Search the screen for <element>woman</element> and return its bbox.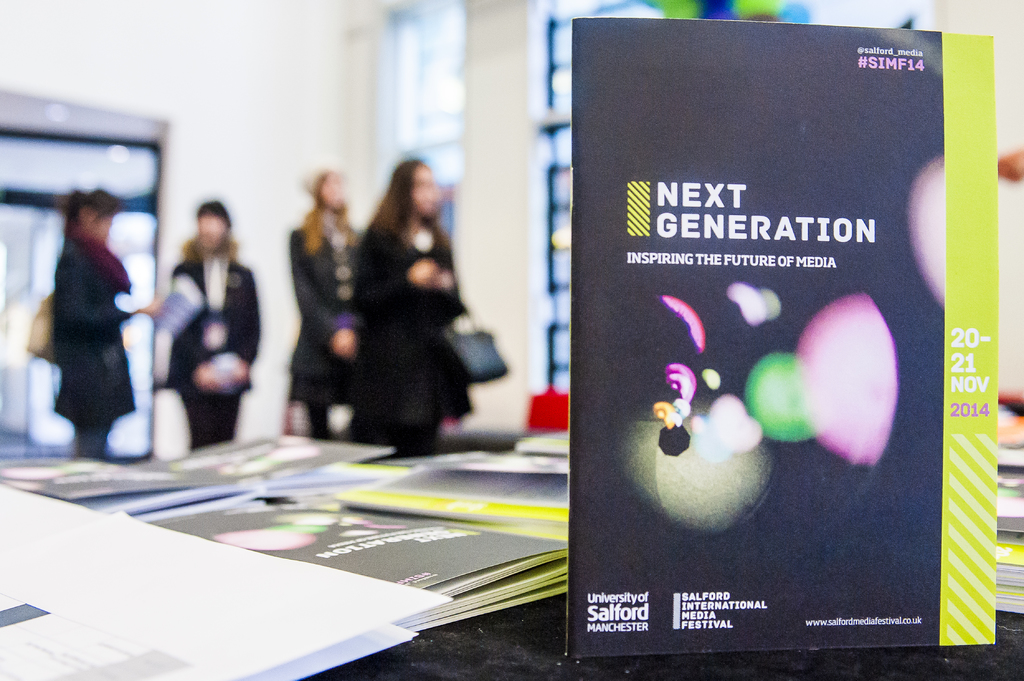
Found: select_region(154, 200, 263, 442).
